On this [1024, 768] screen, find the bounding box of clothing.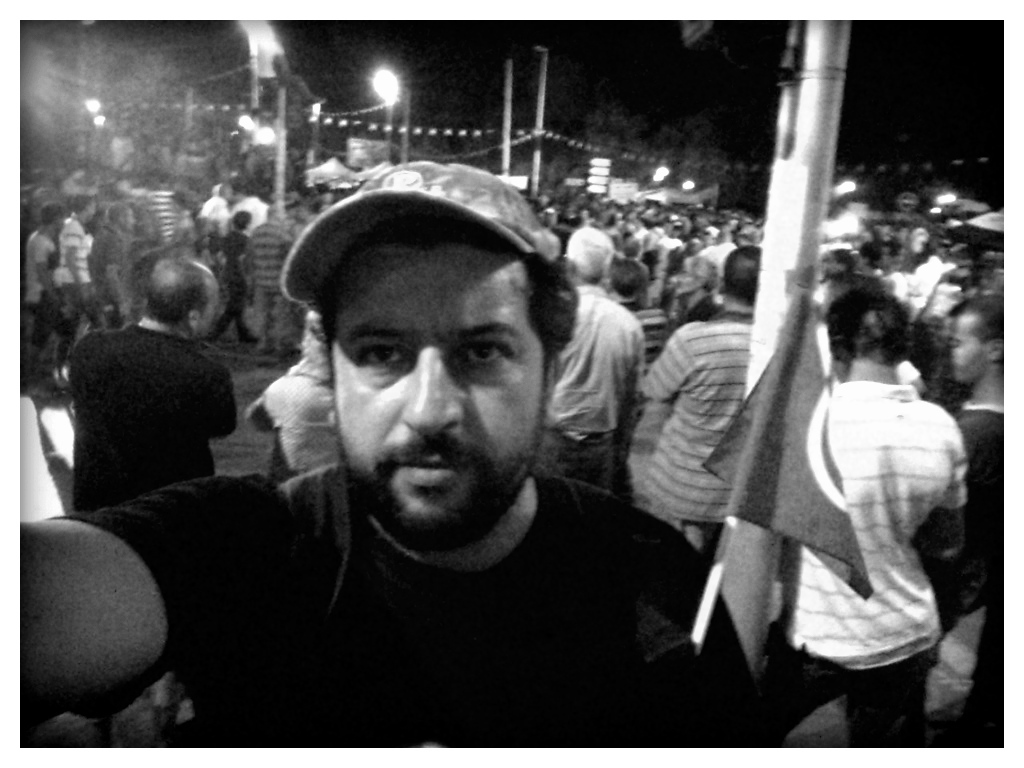
Bounding box: {"x1": 635, "y1": 313, "x2": 760, "y2": 536}.
